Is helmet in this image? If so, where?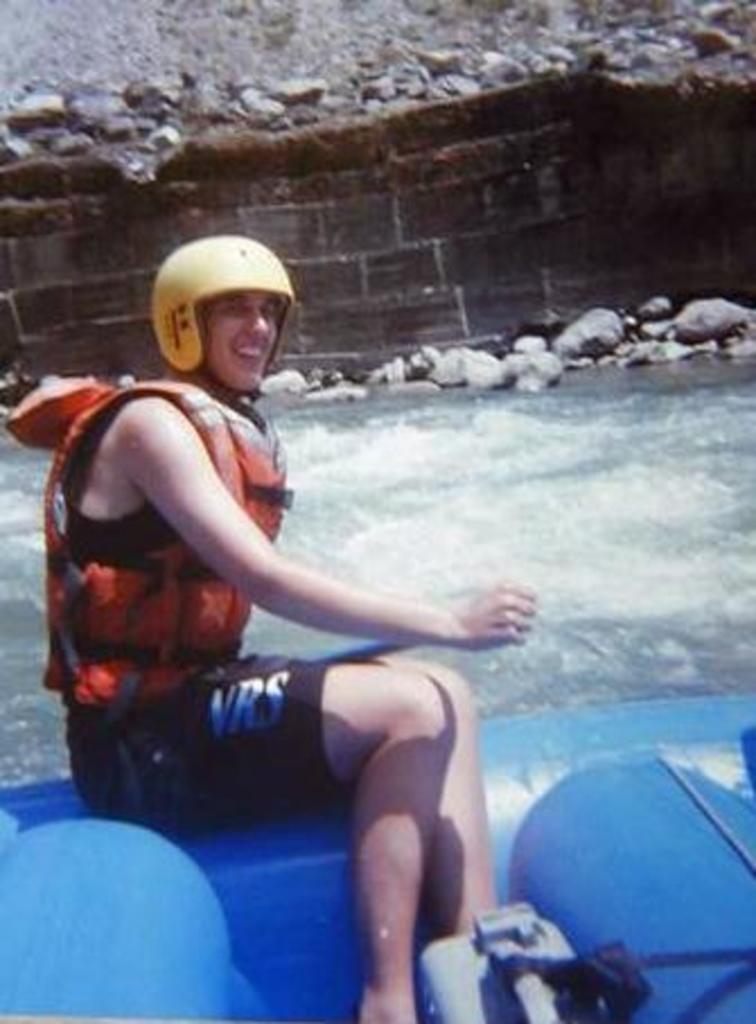
Yes, at x1=158, y1=235, x2=296, y2=435.
